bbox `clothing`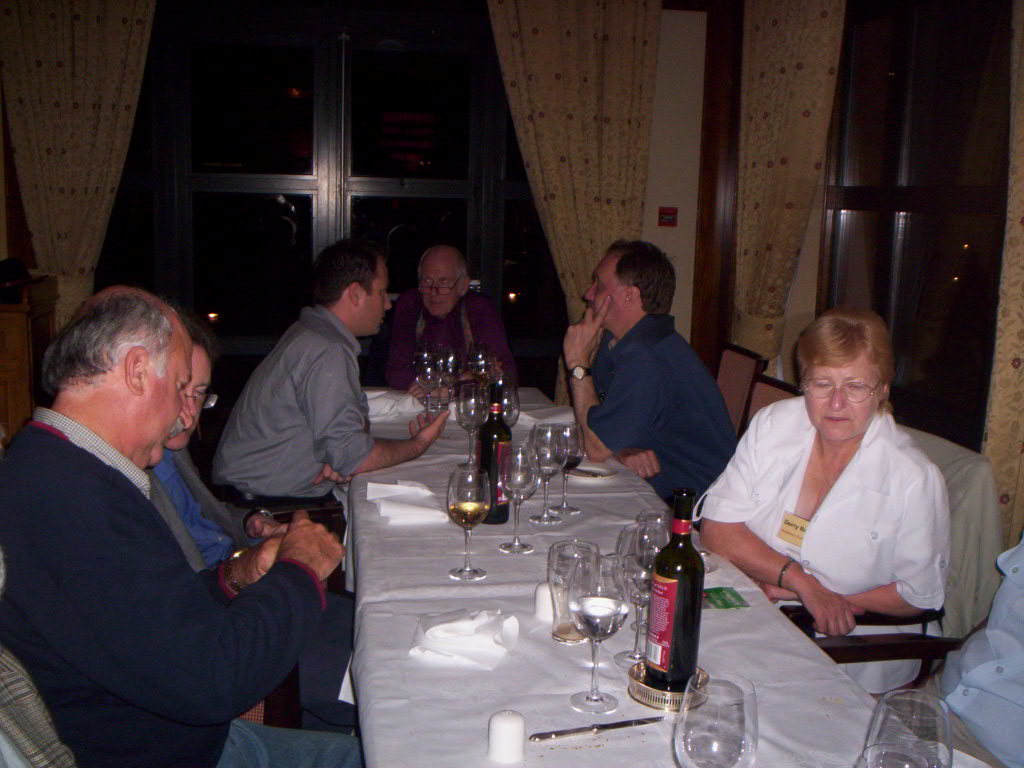
[201,301,372,550]
